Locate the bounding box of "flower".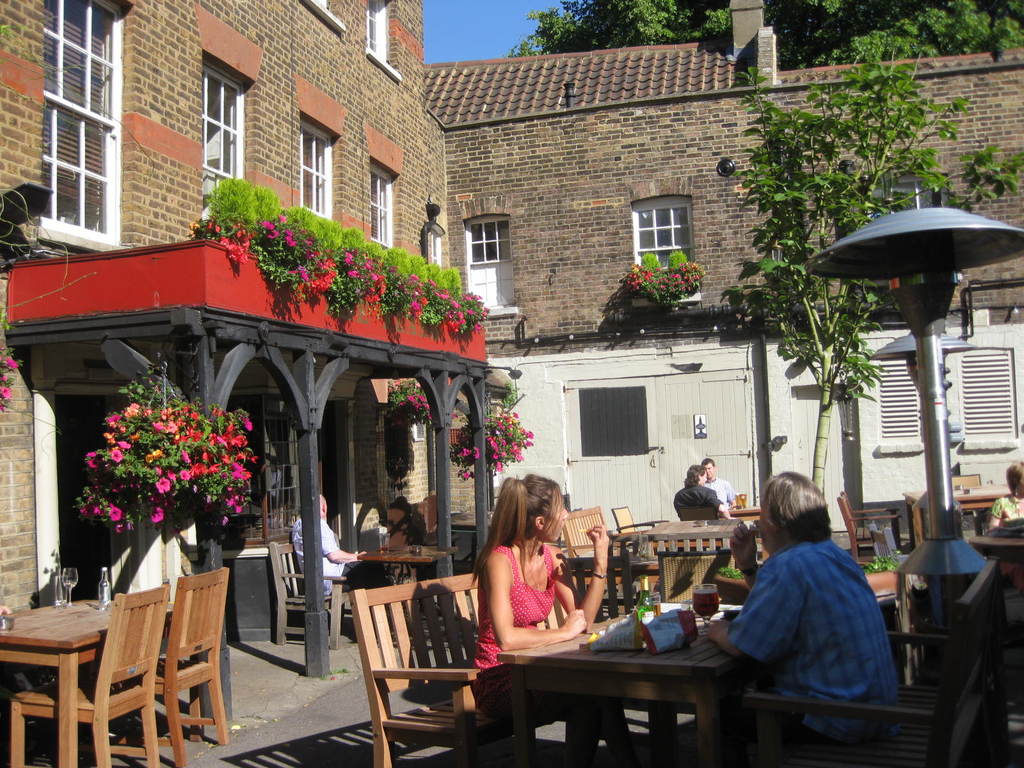
Bounding box: Rect(151, 475, 174, 493).
